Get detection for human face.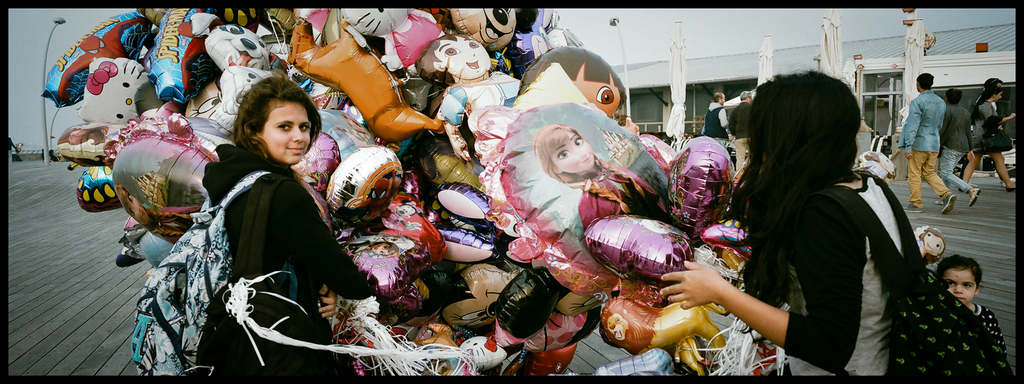
Detection: 550,135,598,175.
